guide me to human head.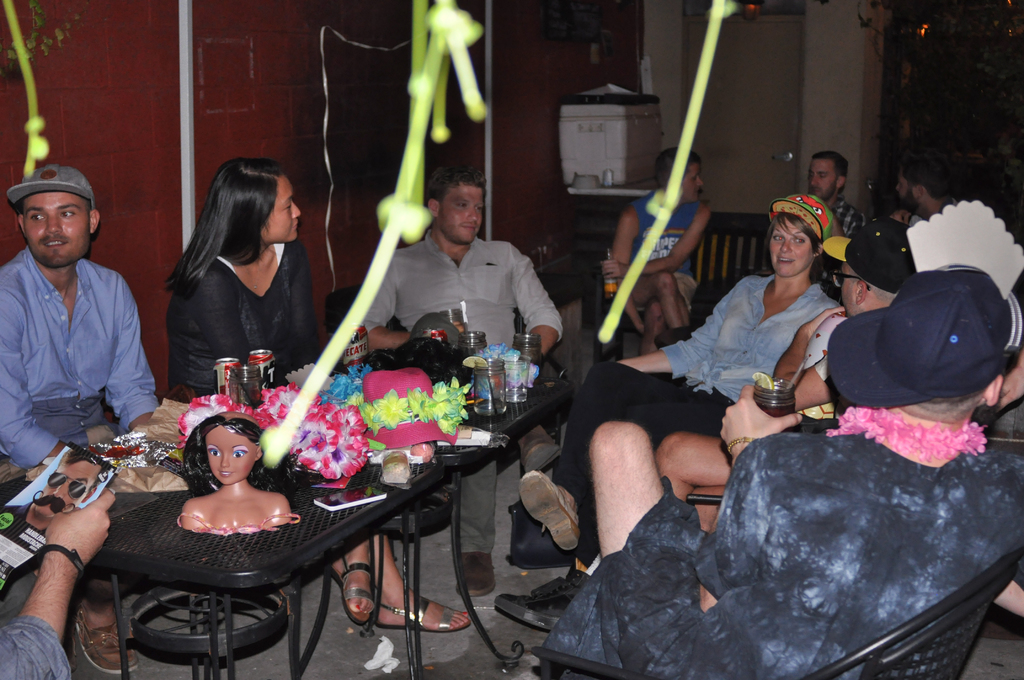
Guidance: <region>824, 259, 1009, 432</region>.
